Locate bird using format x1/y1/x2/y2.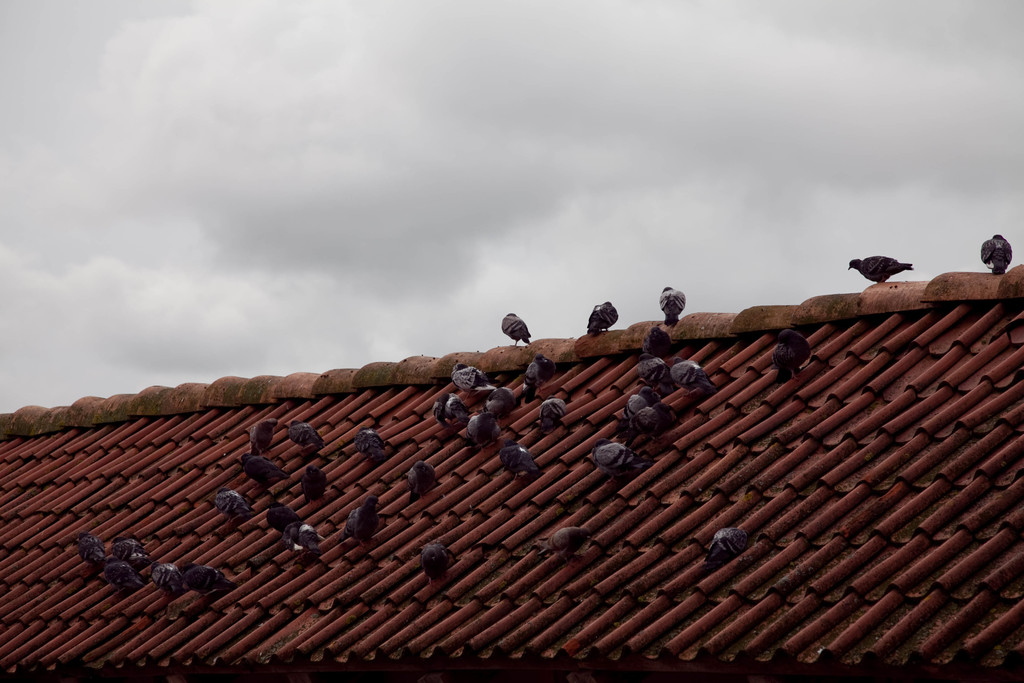
703/522/753/563.
